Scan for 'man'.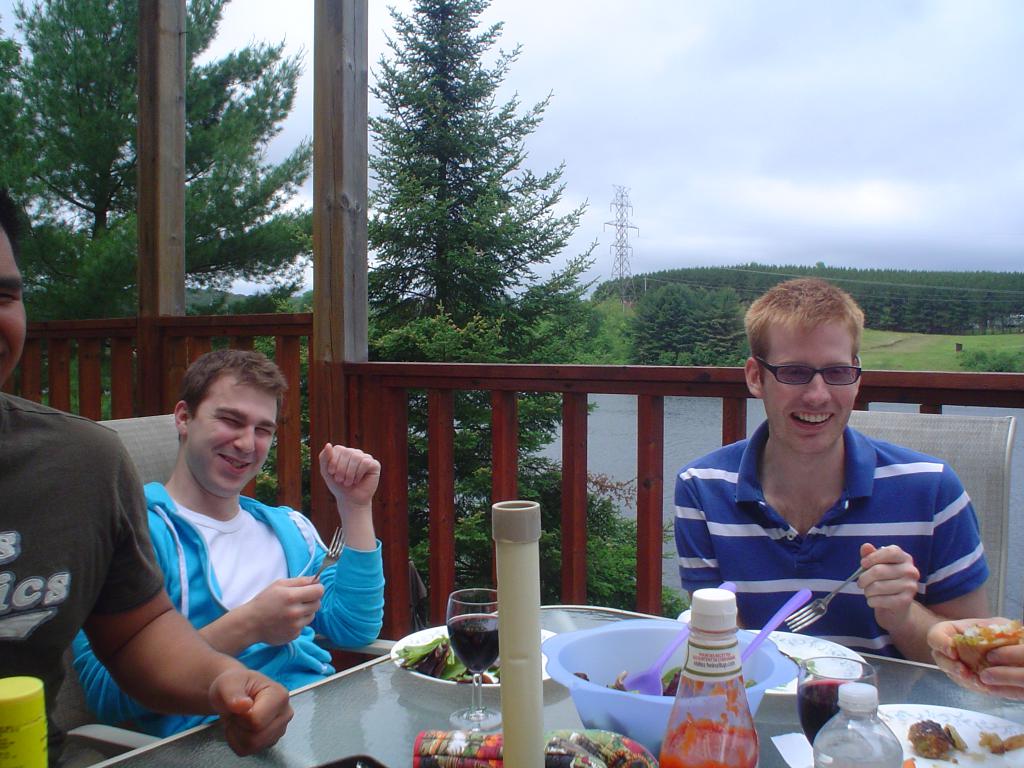
Scan result: left=0, top=185, right=294, bottom=754.
